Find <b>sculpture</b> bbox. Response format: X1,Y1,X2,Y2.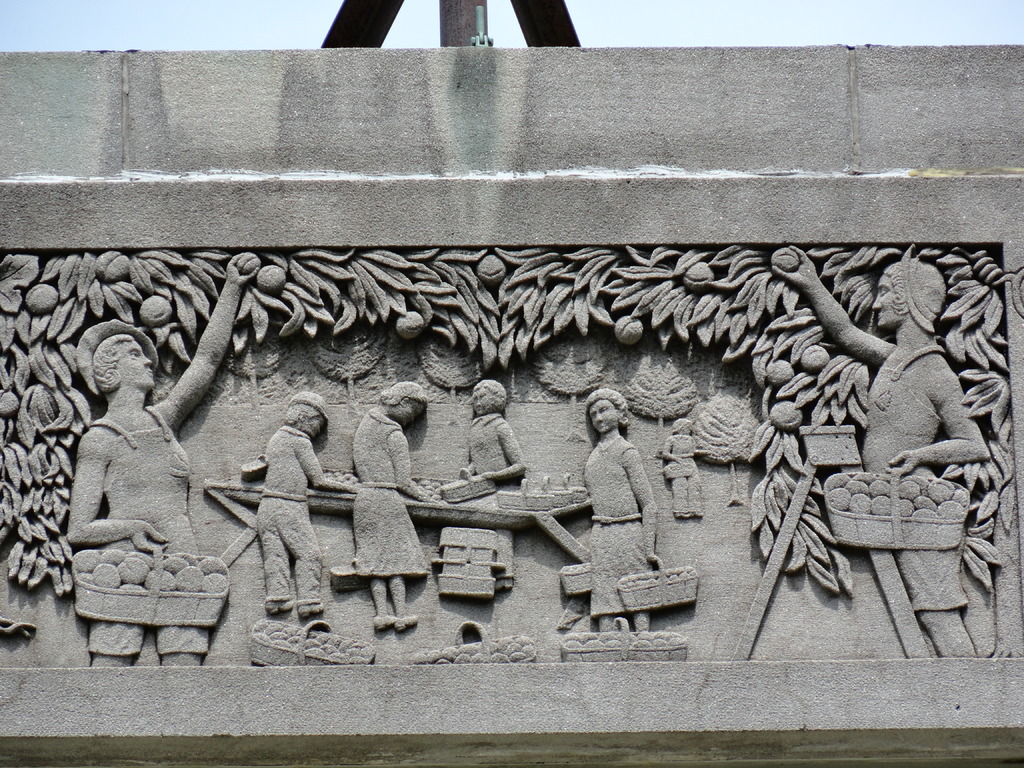
456,376,529,595.
